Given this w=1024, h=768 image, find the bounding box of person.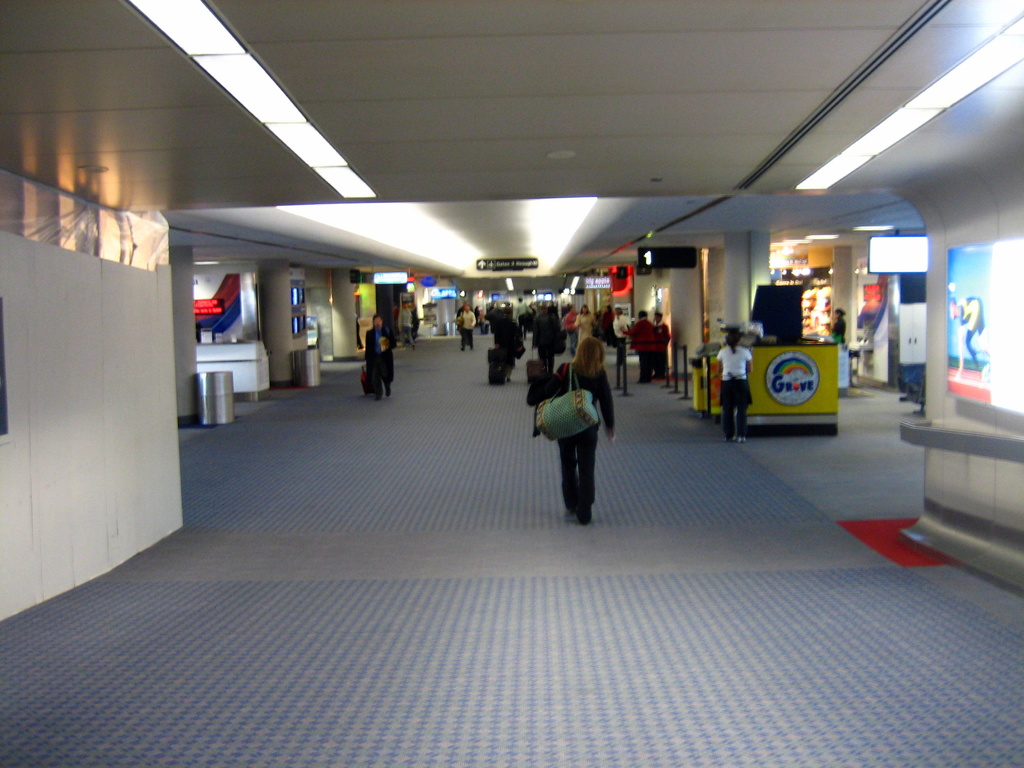
(left=547, top=335, right=623, bottom=526).
